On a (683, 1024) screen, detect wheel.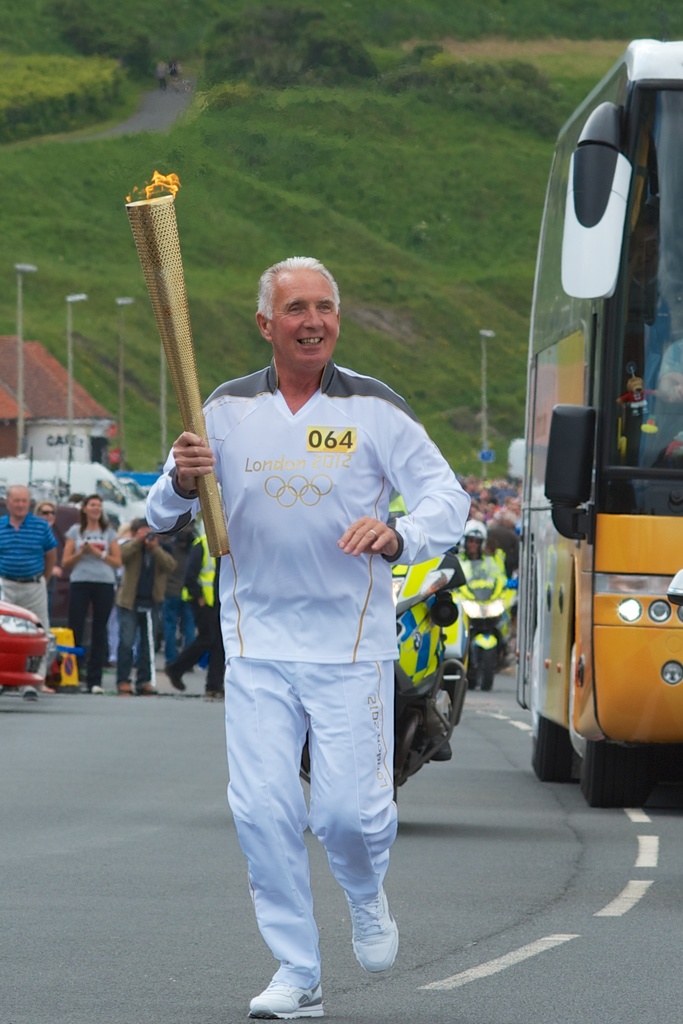
<box>537,619,576,788</box>.
